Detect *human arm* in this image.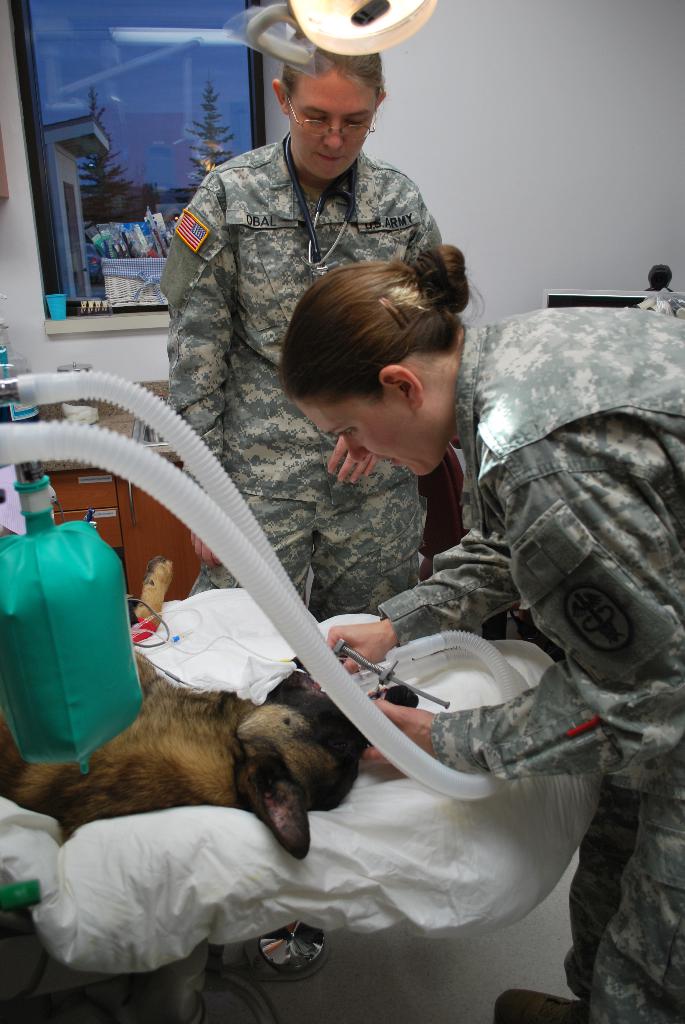
Detection: crop(322, 161, 453, 505).
